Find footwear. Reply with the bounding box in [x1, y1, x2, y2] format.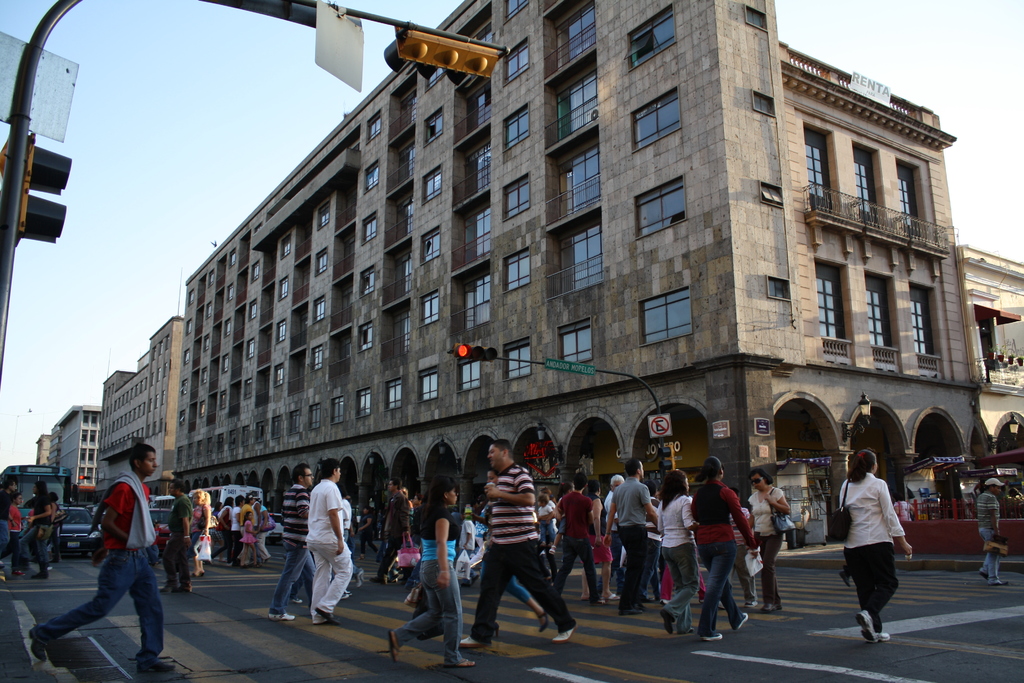
[640, 593, 656, 602].
